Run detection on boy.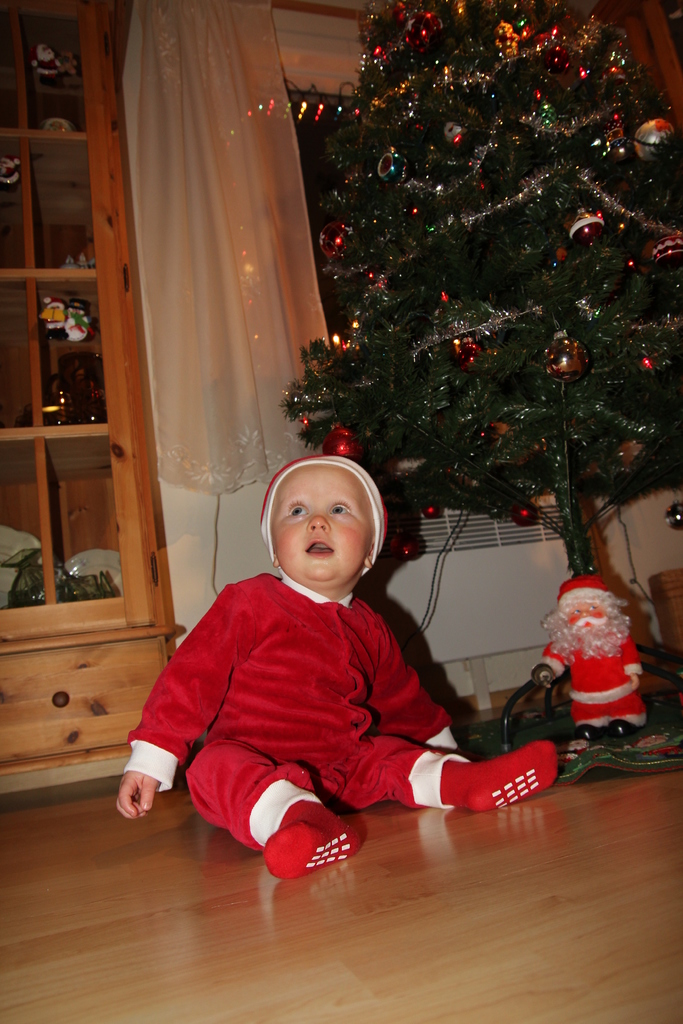
Result: detection(114, 454, 556, 875).
